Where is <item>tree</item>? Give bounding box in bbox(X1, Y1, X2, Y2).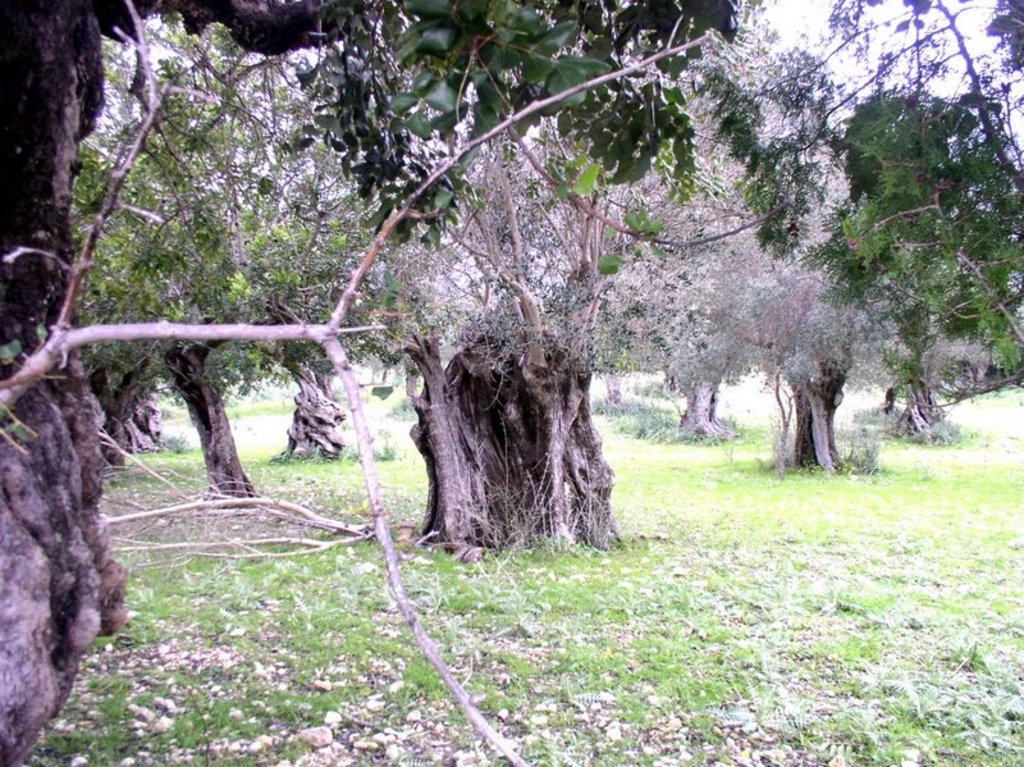
bbox(120, 26, 445, 462).
